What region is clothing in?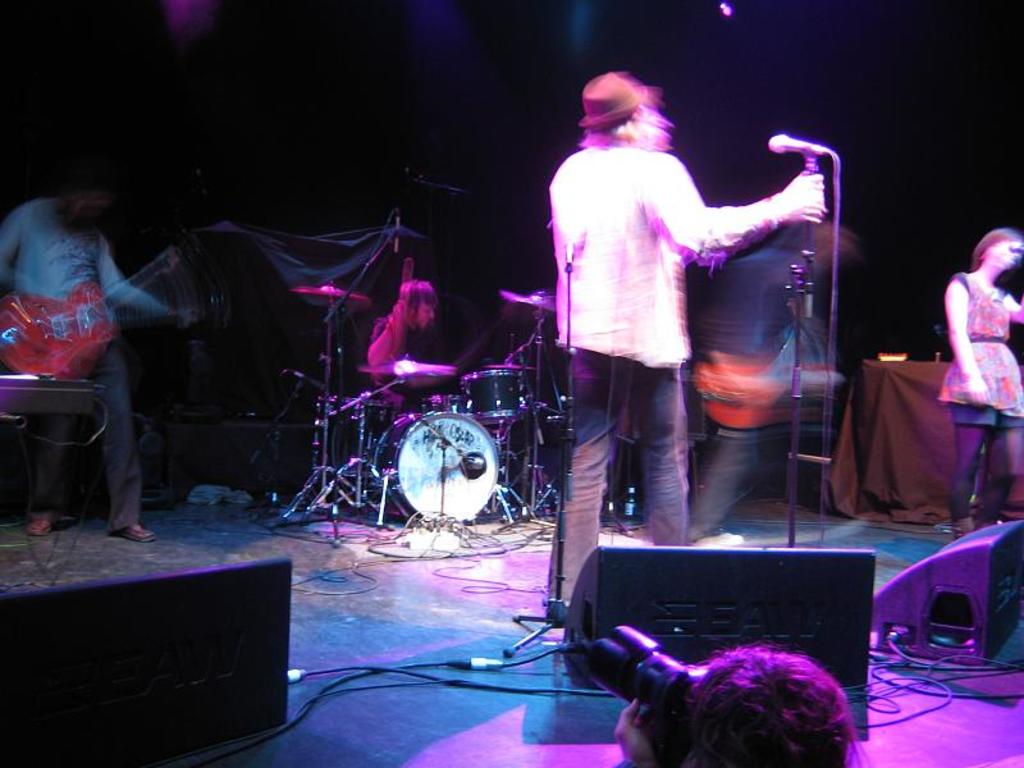
BBox(367, 312, 448, 397).
